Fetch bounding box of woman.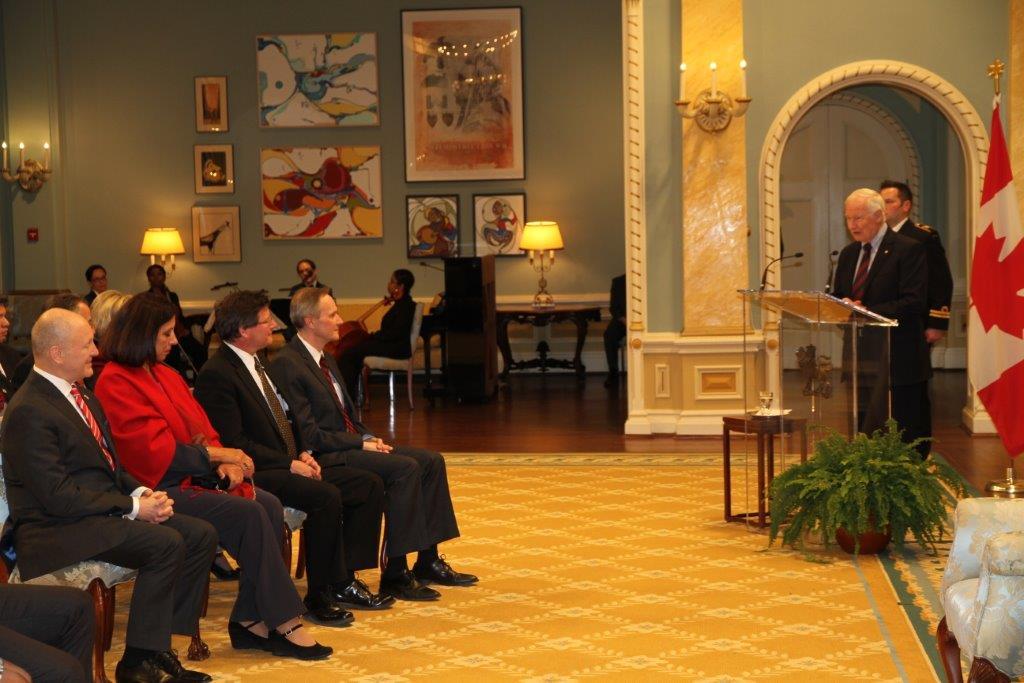
Bbox: bbox=[333, 266, 418, 410].
